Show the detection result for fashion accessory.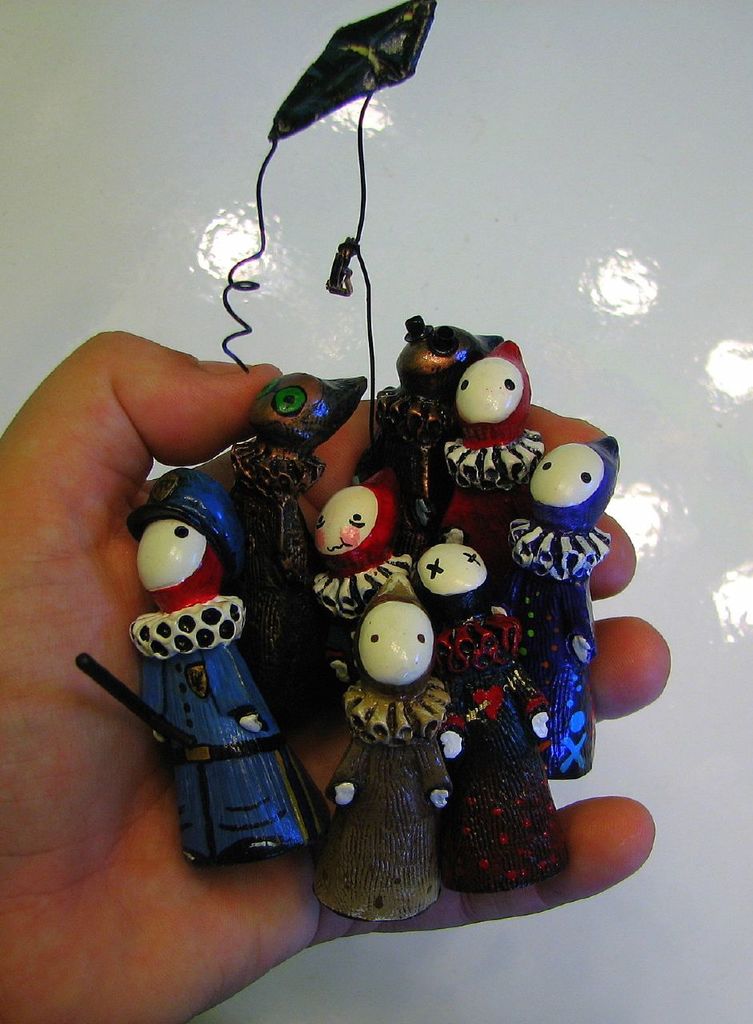
region(128, 593, 242, 658).
